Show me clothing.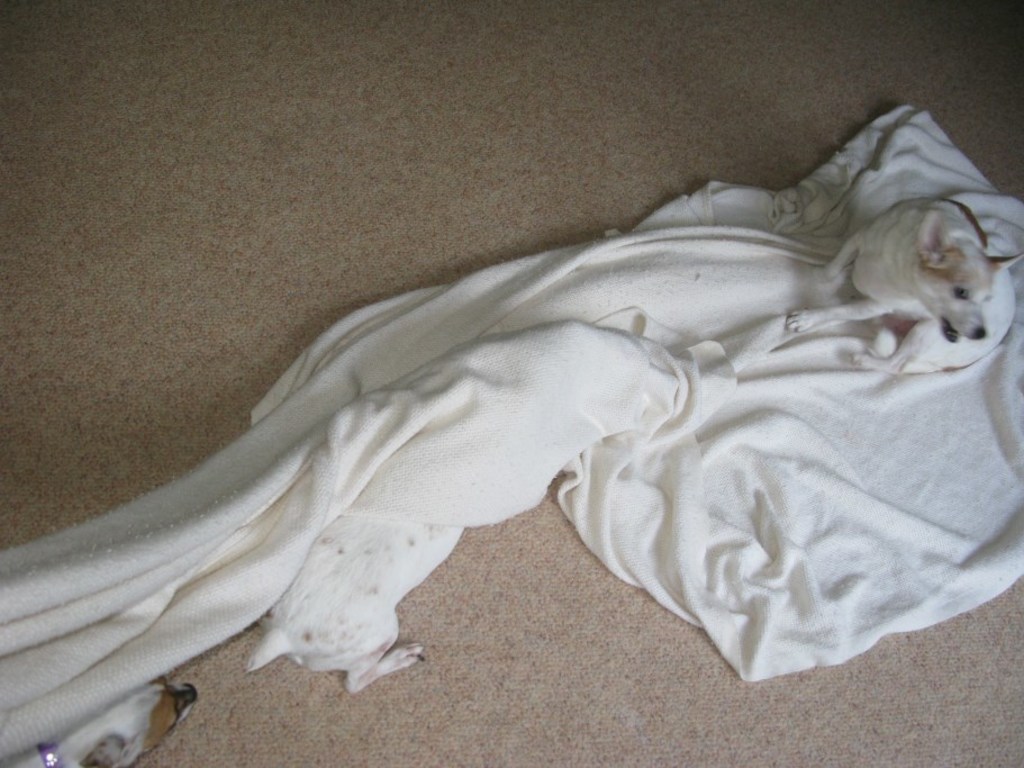
clothing is here: {"x1": 37, "y1": 103, "x2": 999, "y2": 717}.
